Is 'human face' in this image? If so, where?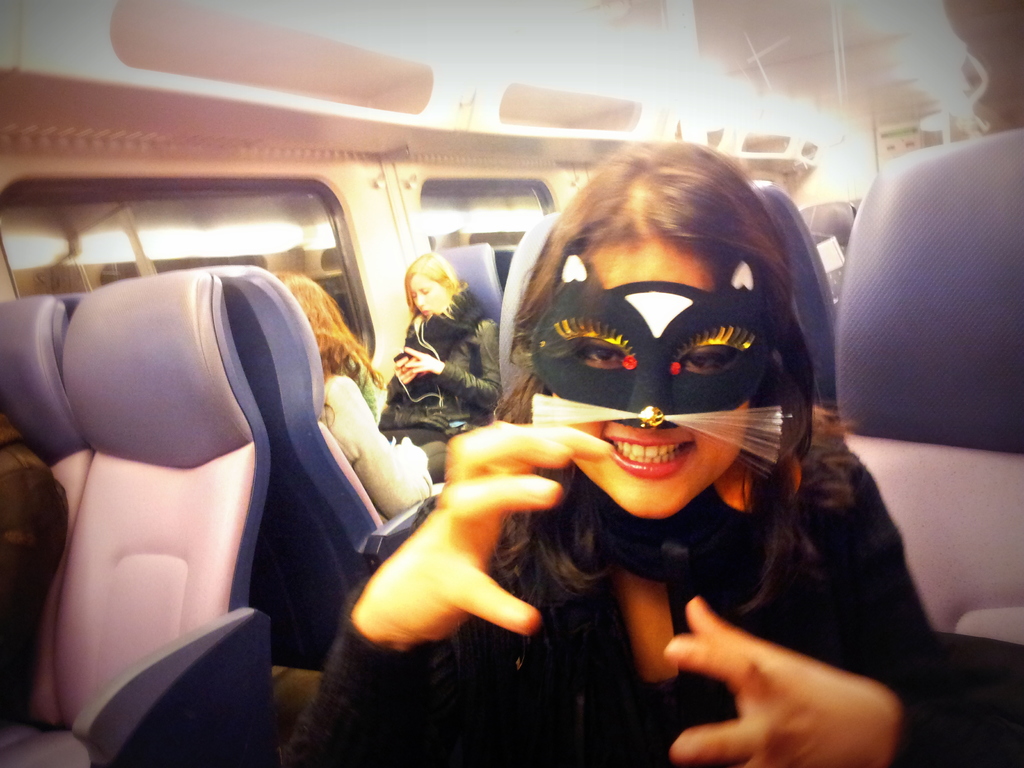
Yes, at [408,273,454,316].
